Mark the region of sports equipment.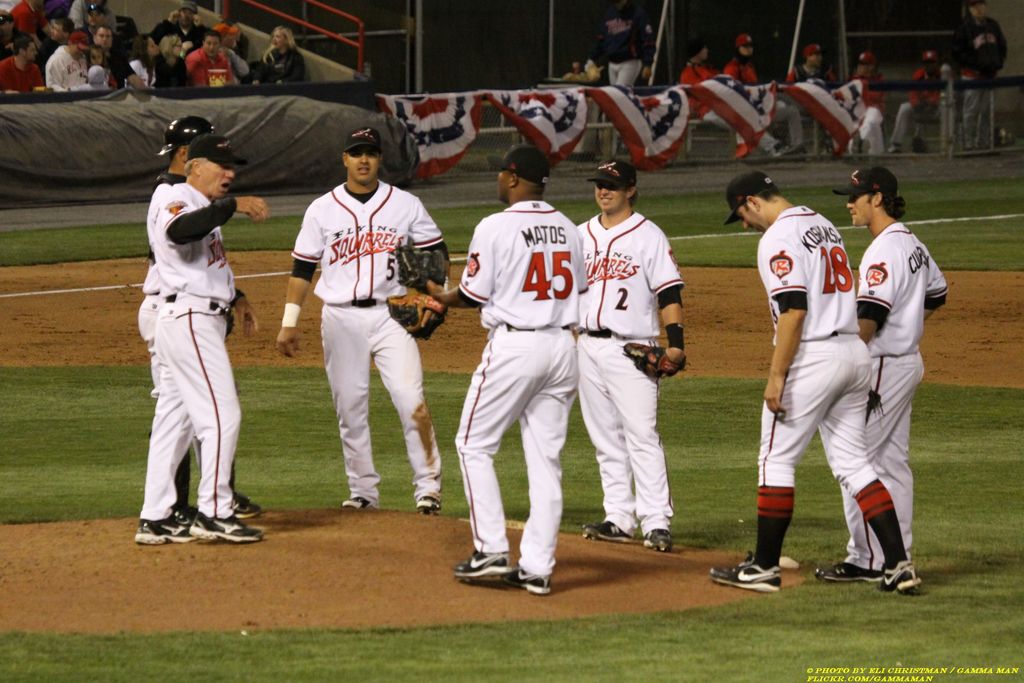
Region: bbox=[394, 242, 448, 298].
